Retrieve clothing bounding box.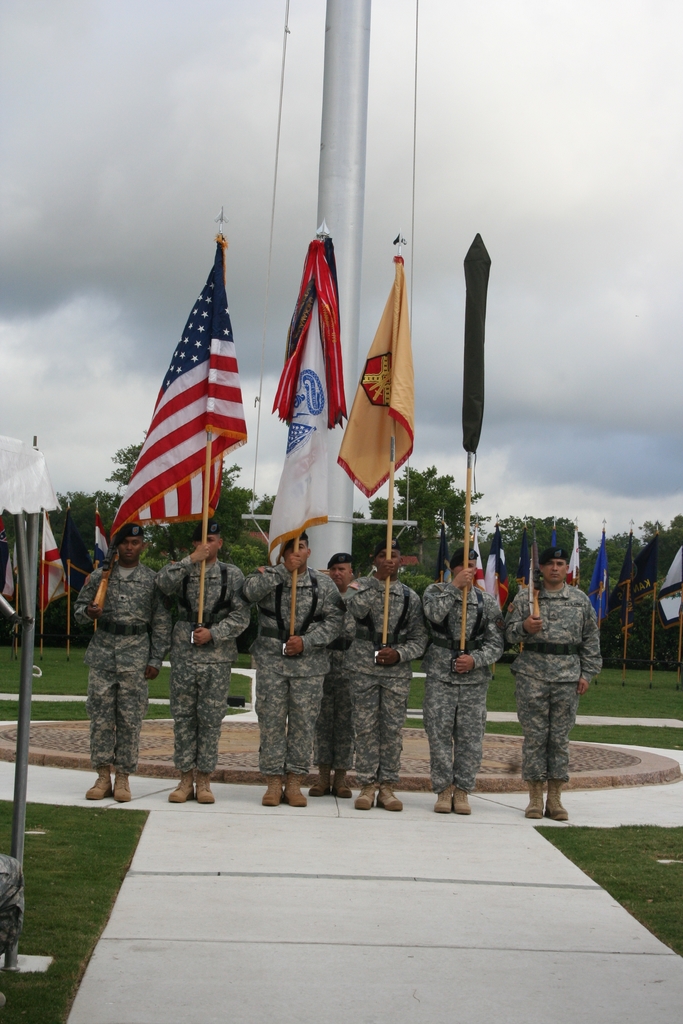
Bounding box: (x1=154, y1=556, x2=252, y2=772).
